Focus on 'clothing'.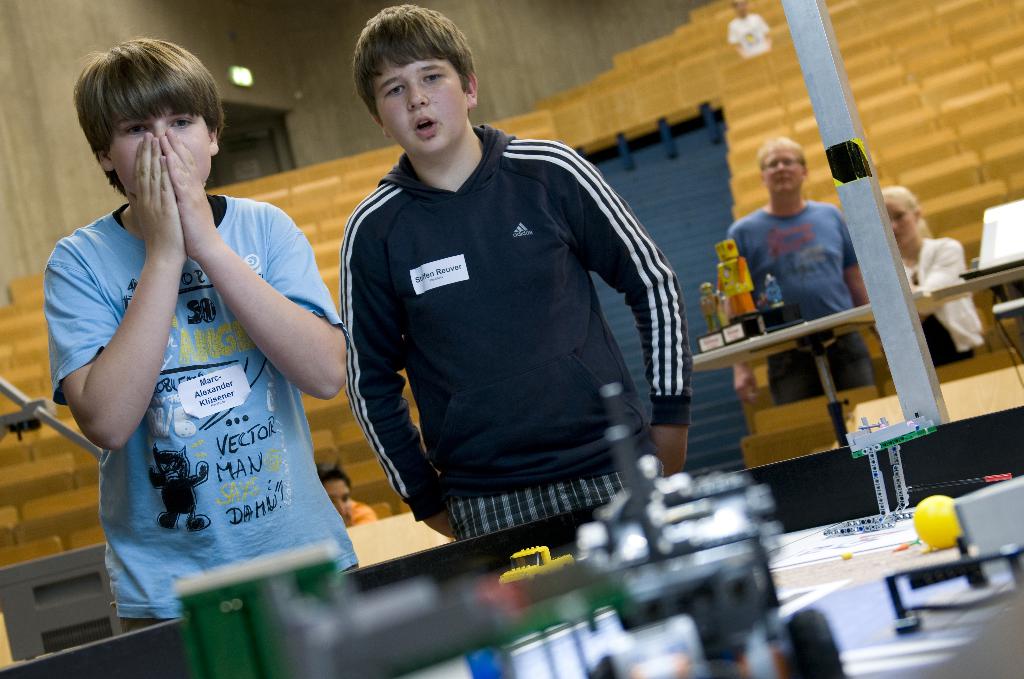
Focused at Rect(60, 95, 332, 566).
